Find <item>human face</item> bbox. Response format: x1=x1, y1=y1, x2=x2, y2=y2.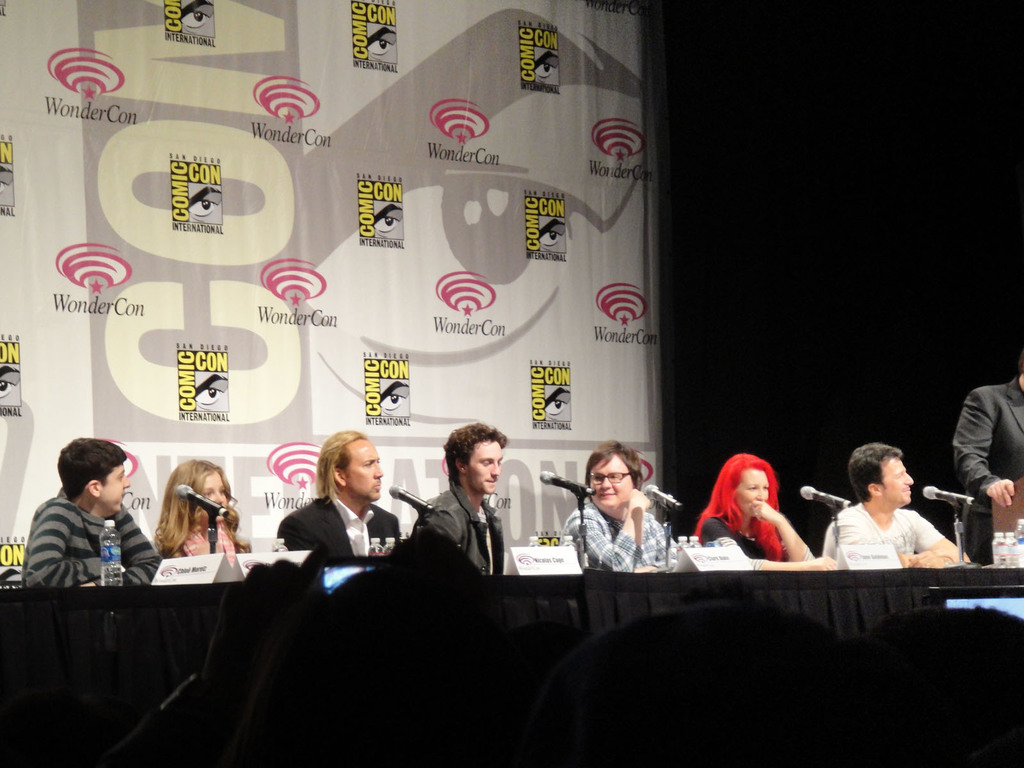
x1=341, y1=435, x2=382, y2=500.
